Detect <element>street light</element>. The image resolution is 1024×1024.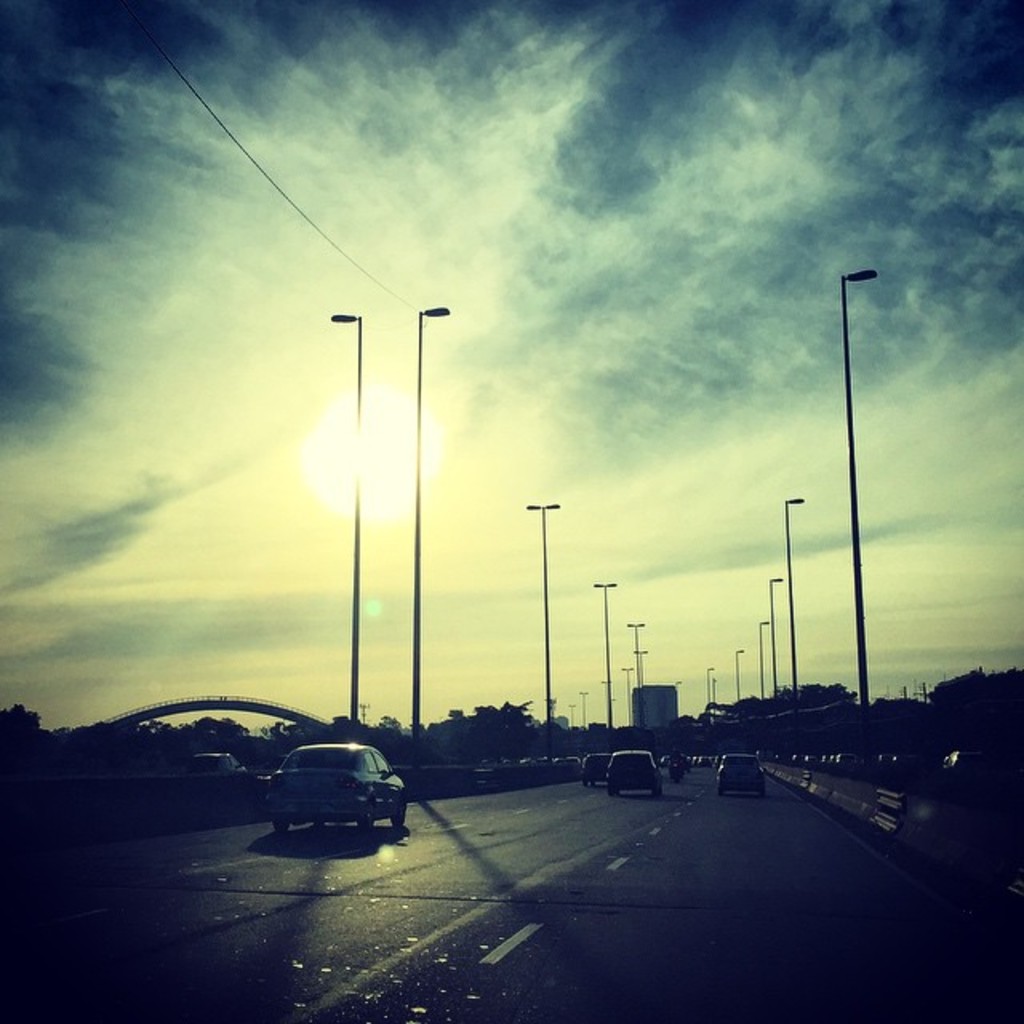
l=714, t=678, r=718, b=702.
